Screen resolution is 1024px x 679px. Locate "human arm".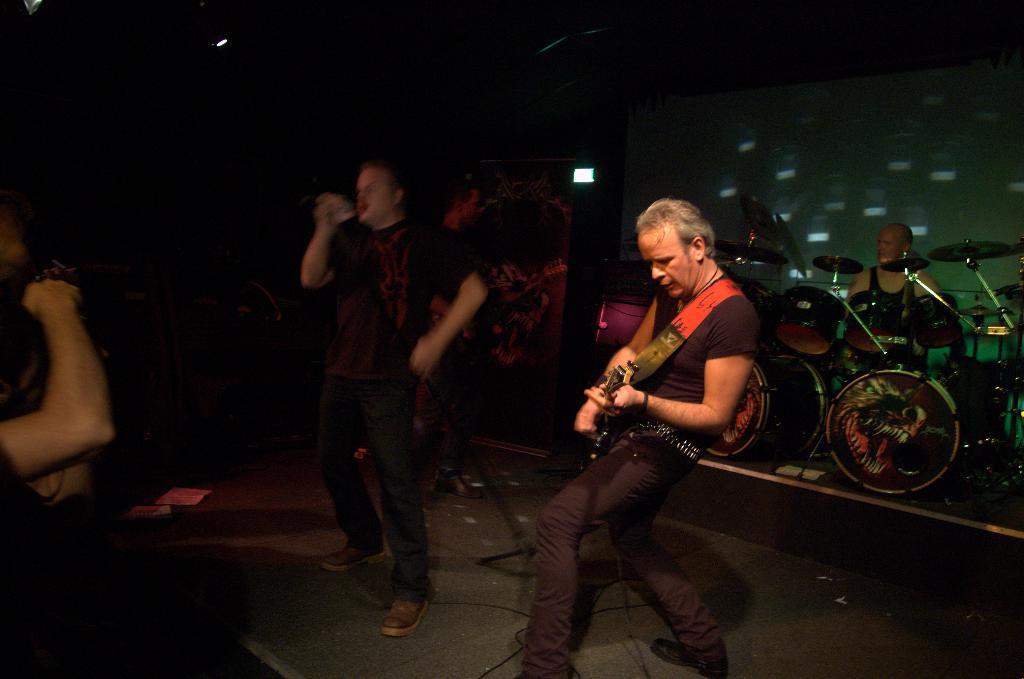
box=[297, 193, 351, 303].
